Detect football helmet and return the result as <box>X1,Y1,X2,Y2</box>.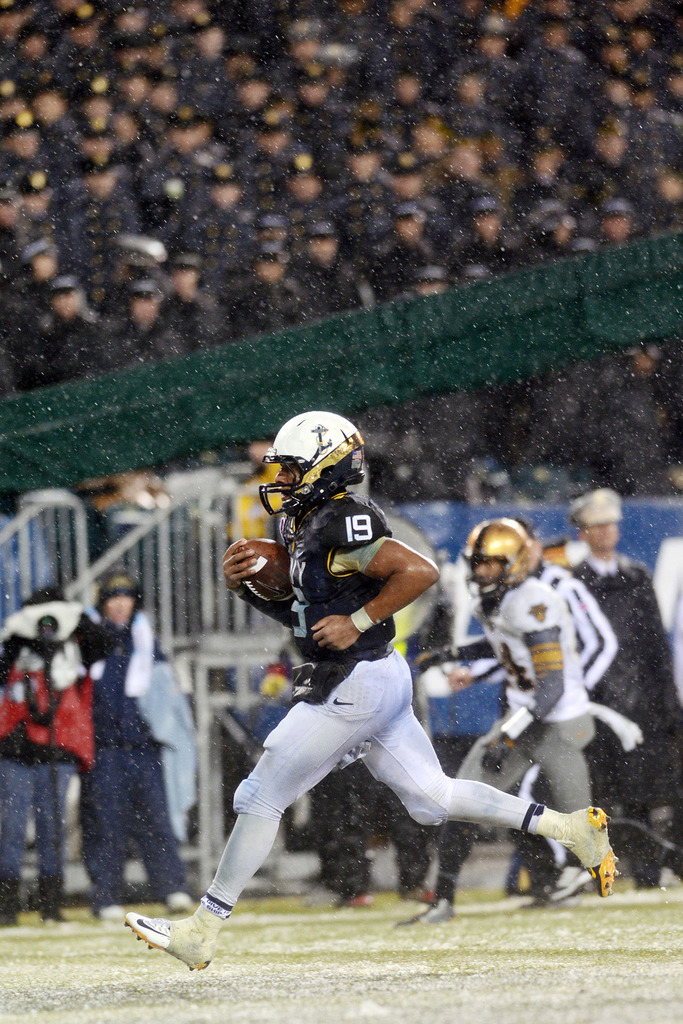
<box>257,402,376,534</box>.
